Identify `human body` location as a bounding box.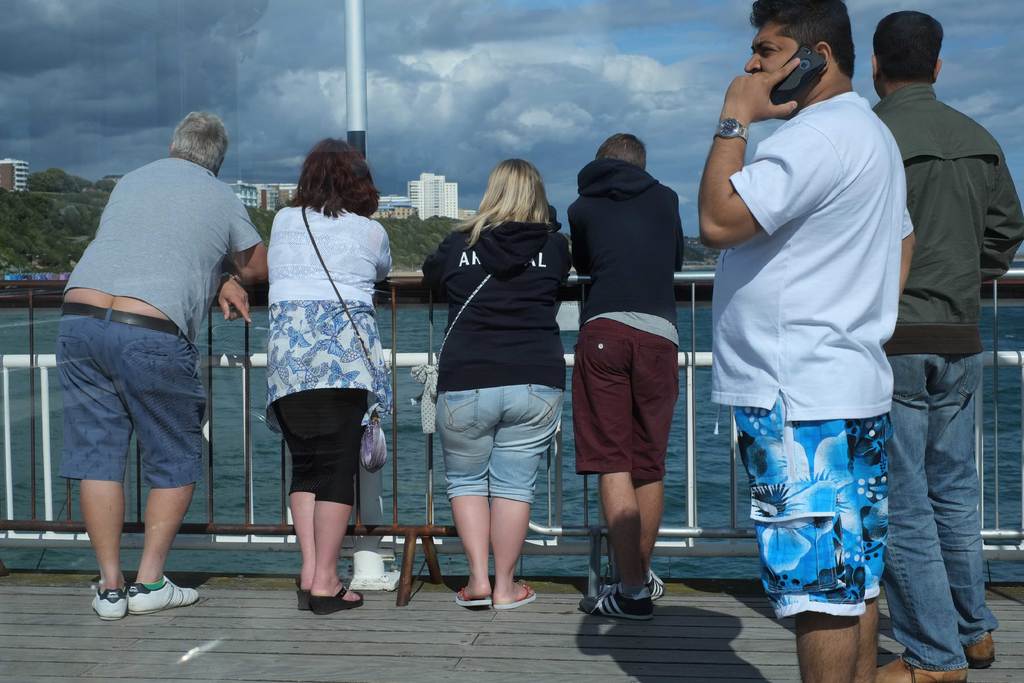
select_region(266, 128, 392, 613).
